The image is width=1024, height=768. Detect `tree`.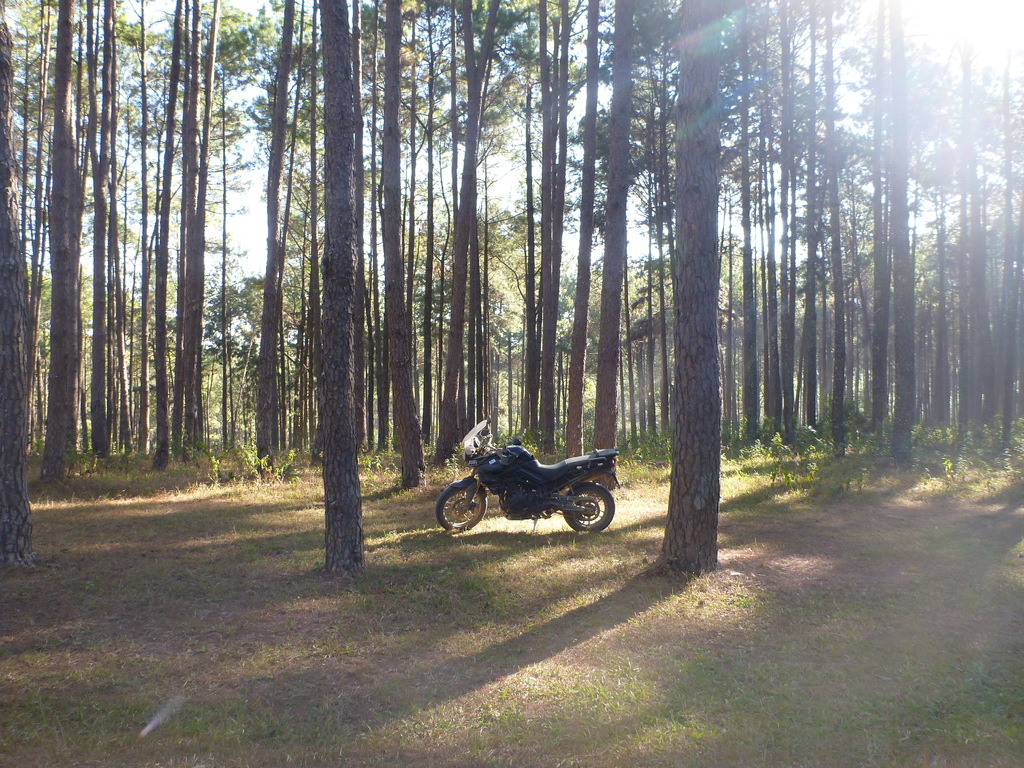
Detection: {"left": 760, "top": 0, "right": 794, "bottom": 444}.
